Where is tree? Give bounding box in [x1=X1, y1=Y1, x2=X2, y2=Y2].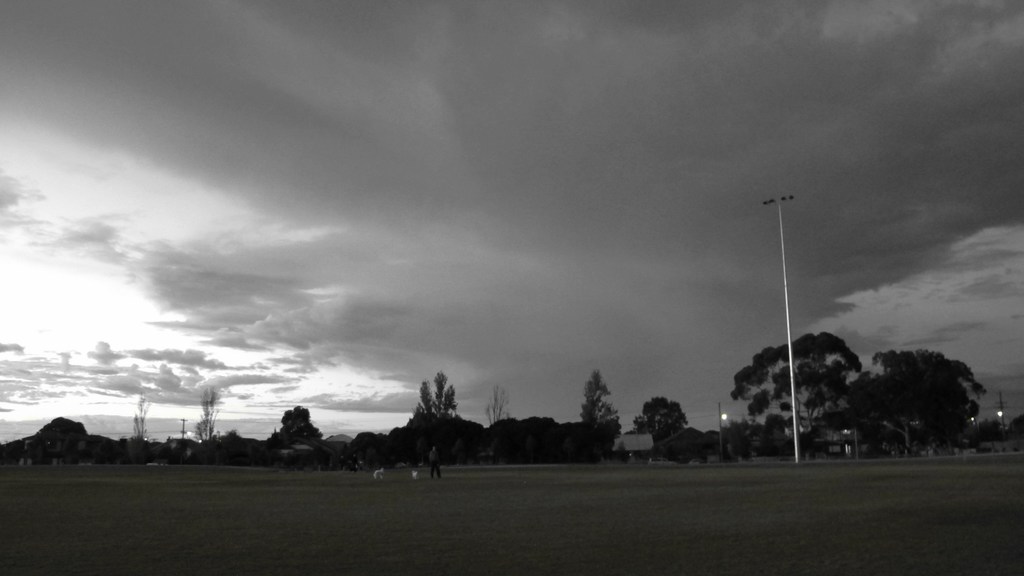
[x1=419, y1=372, x2=463, y2=459].
